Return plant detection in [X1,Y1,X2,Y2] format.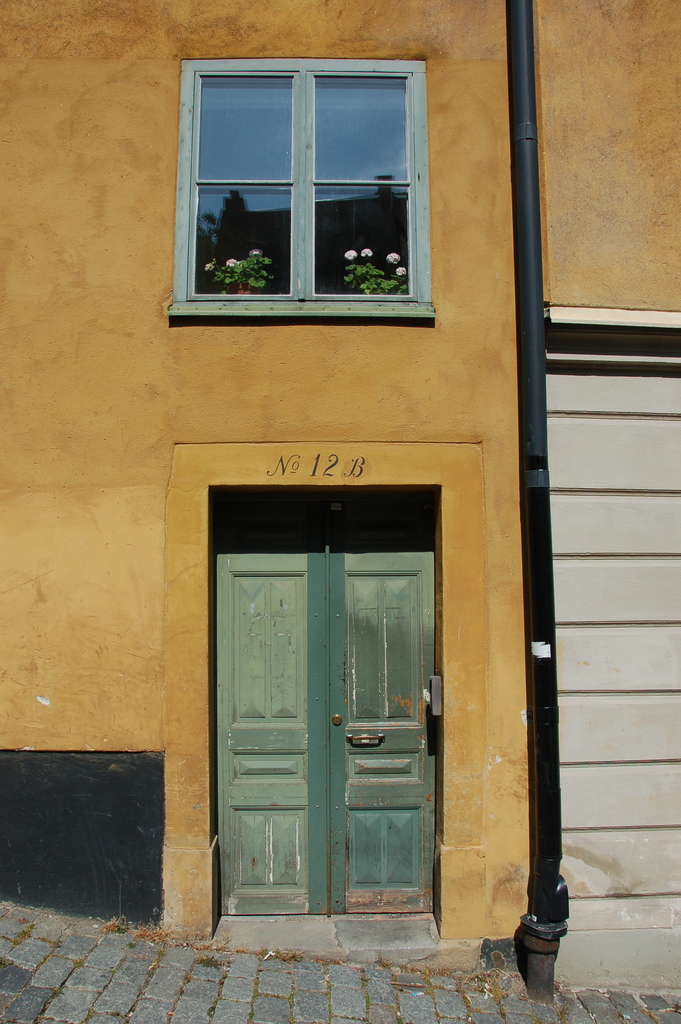
[207,996,219,1018].
